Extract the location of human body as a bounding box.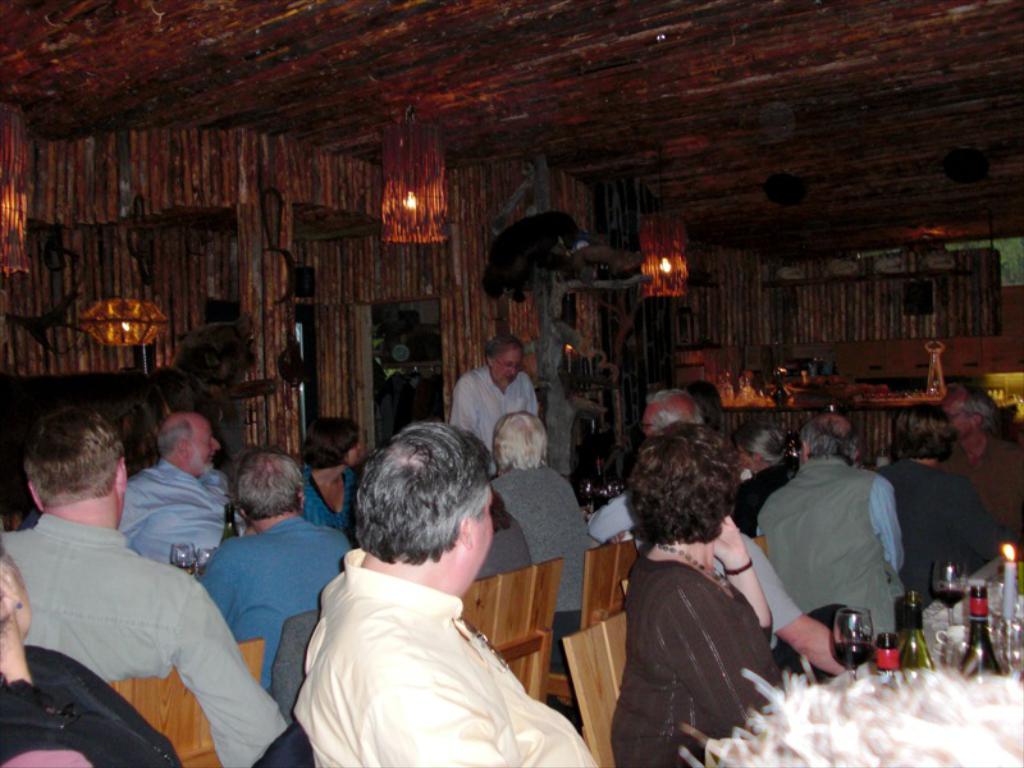
l=596, t=387, r=835, b=672.
